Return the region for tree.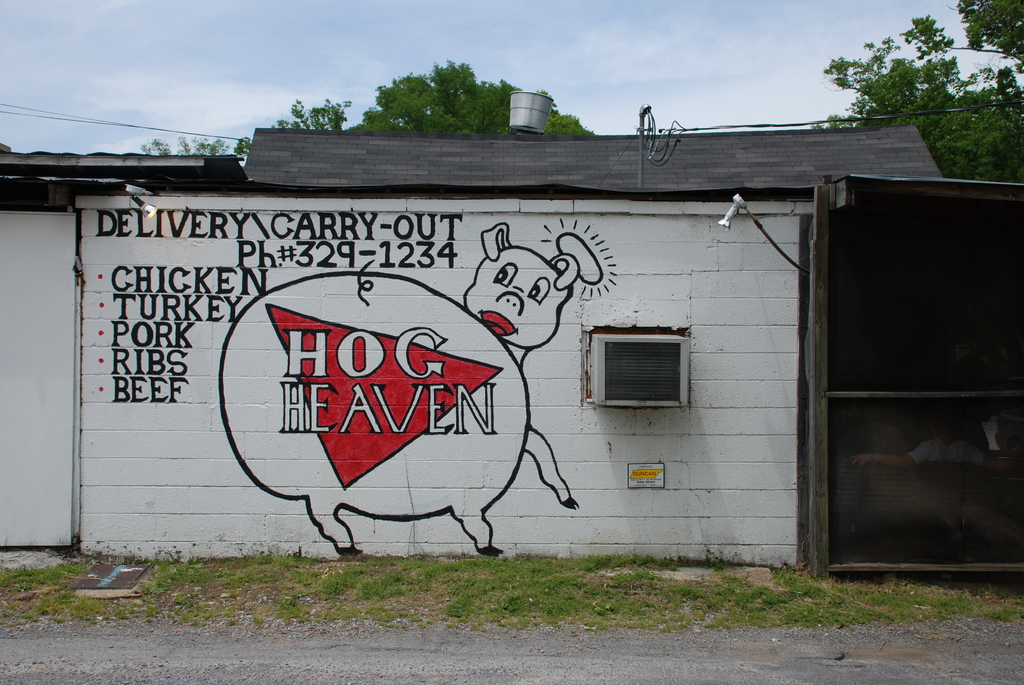
353 48 598 132.
